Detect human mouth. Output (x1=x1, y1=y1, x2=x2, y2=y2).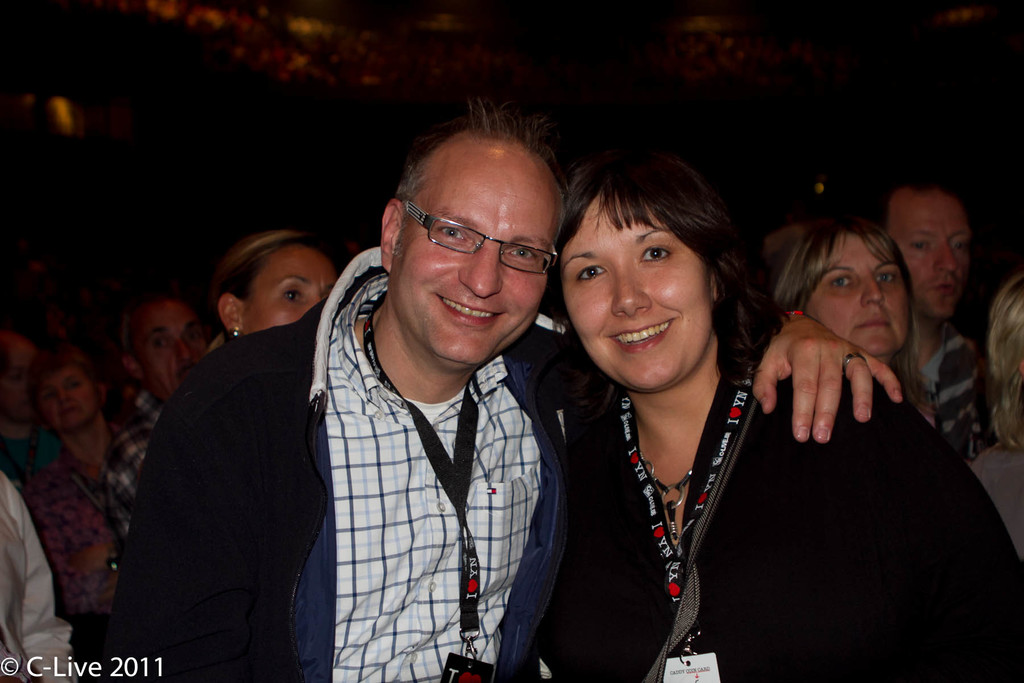
(x1=177, y1=367, x2=191, y2=382).
